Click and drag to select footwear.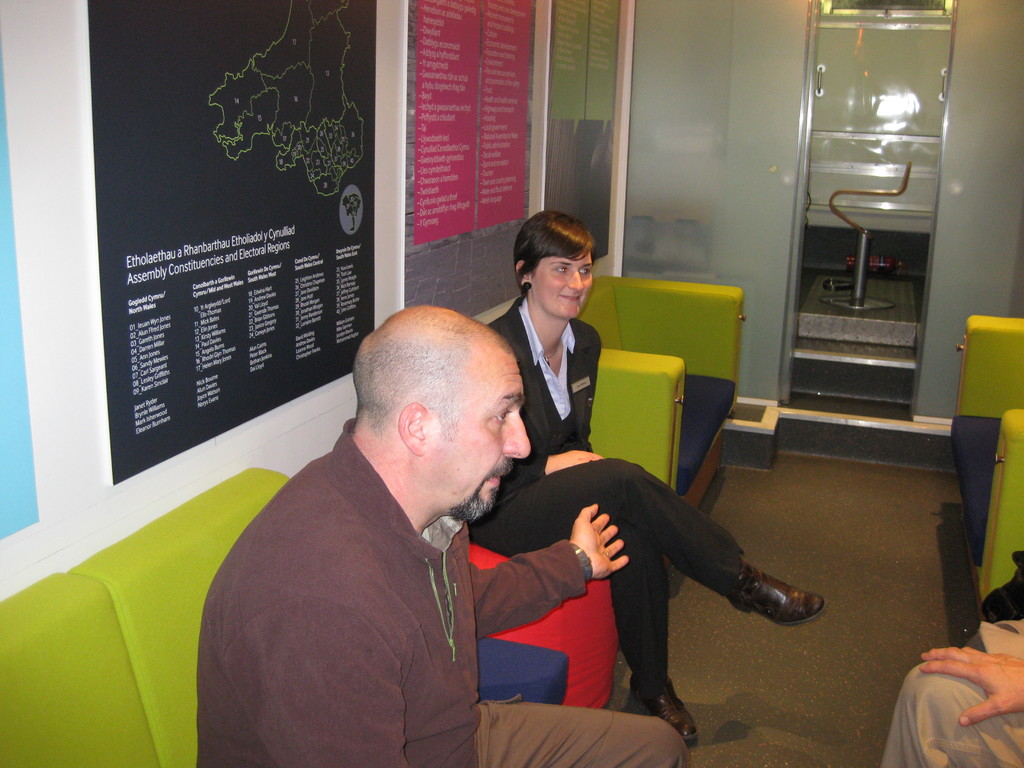
Selection: {"x1": 631, "y1": 678, "x2": 697, "y2": 742}.
